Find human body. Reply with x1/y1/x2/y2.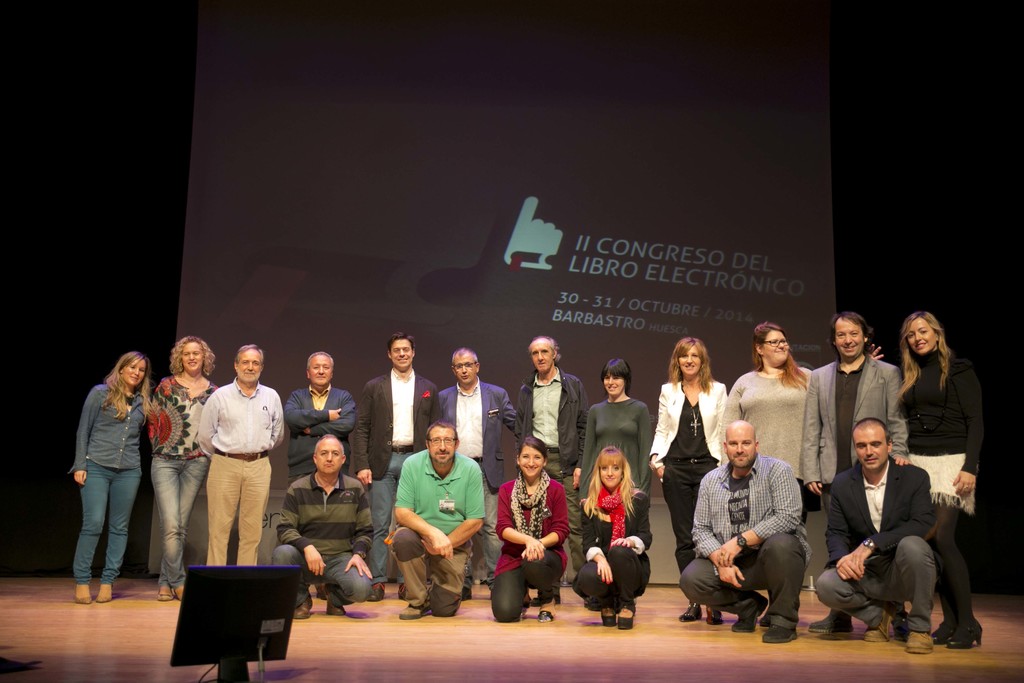
268/465/381/620.
